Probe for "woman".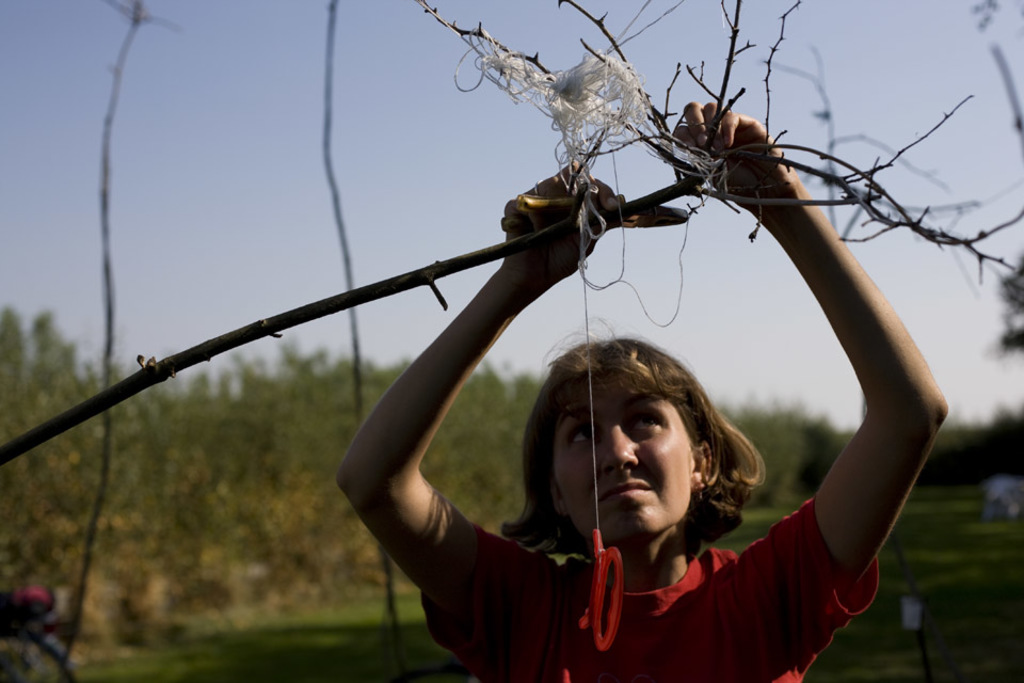
Probe result: bbox(224, 86, 917, 674).
